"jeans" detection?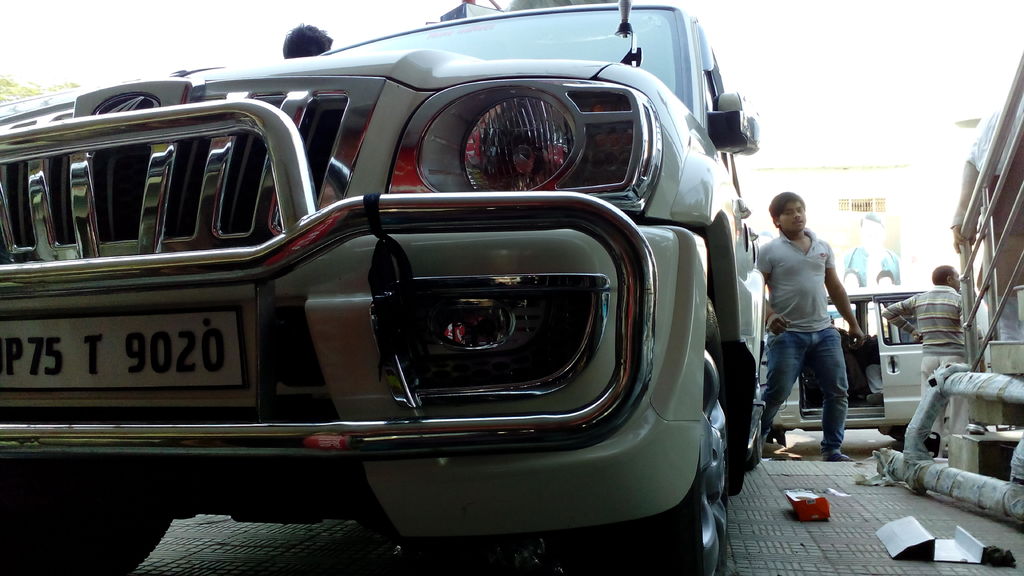
left=760, top=324, right=850, bottom=450
